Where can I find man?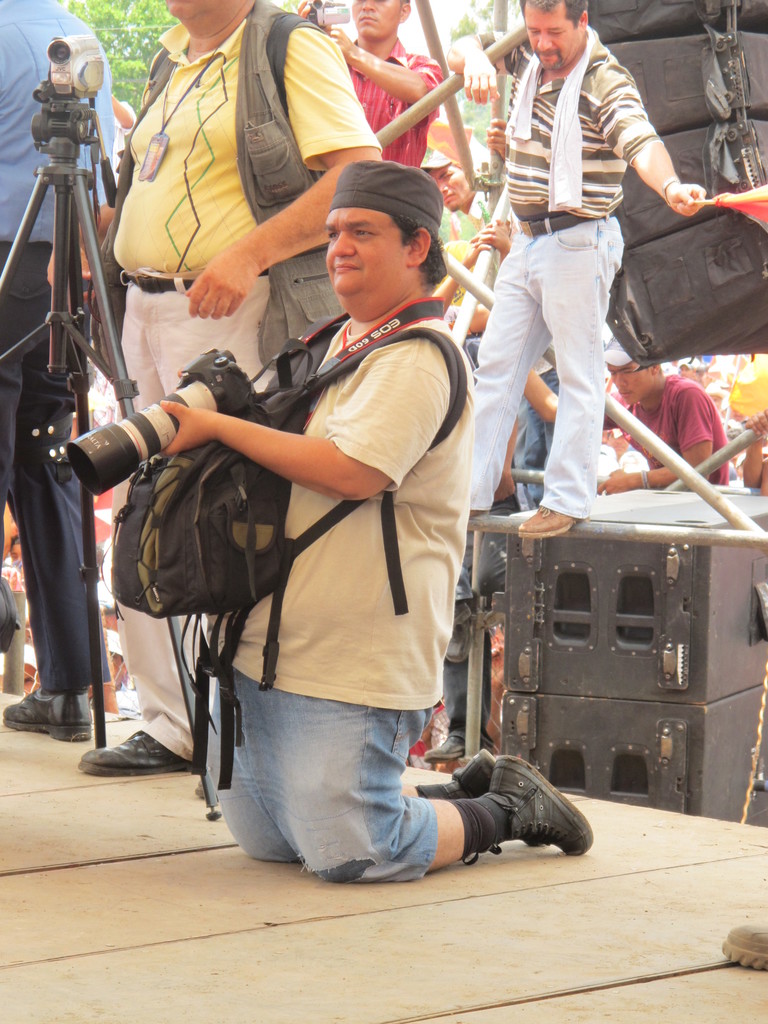
You can find it at (463, 0, 705, 538).
